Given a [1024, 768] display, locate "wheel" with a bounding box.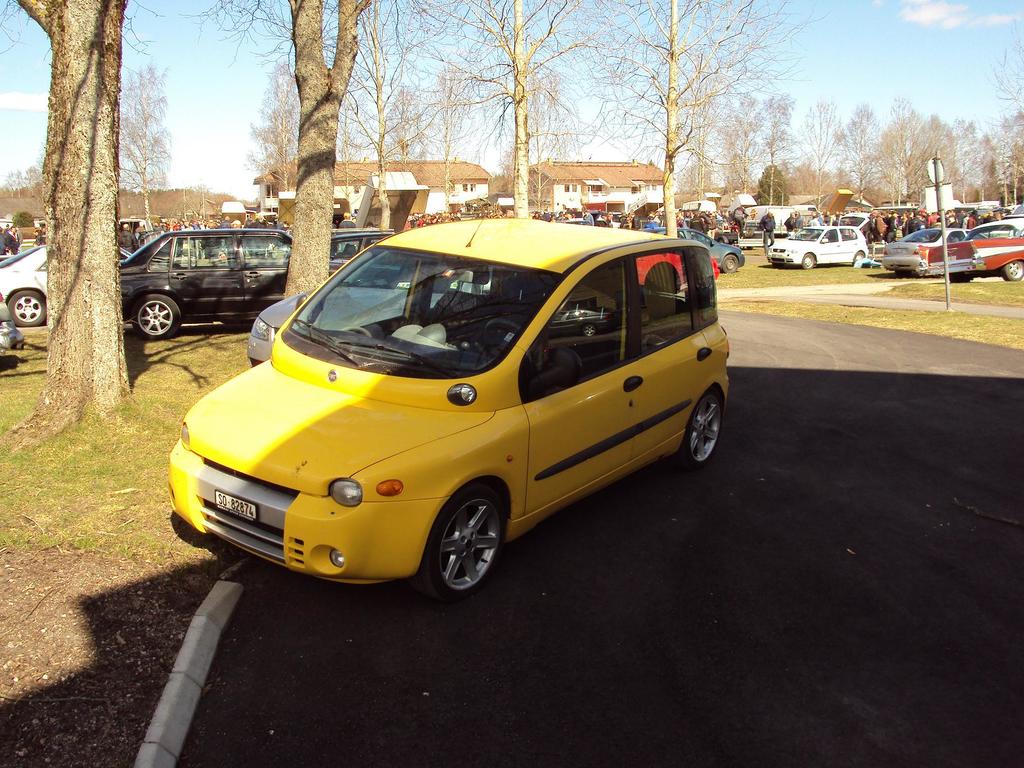
Located: x1=133 y1=291 x2=184 y2=345.
